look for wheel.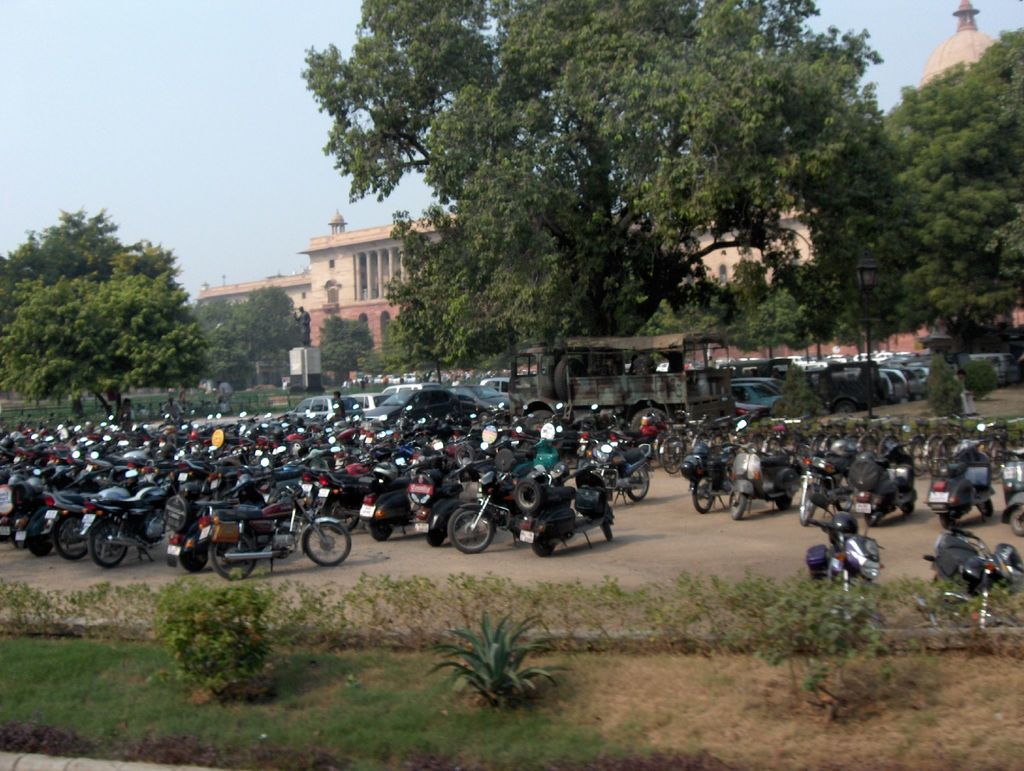
Found: 798,484,817,524.
